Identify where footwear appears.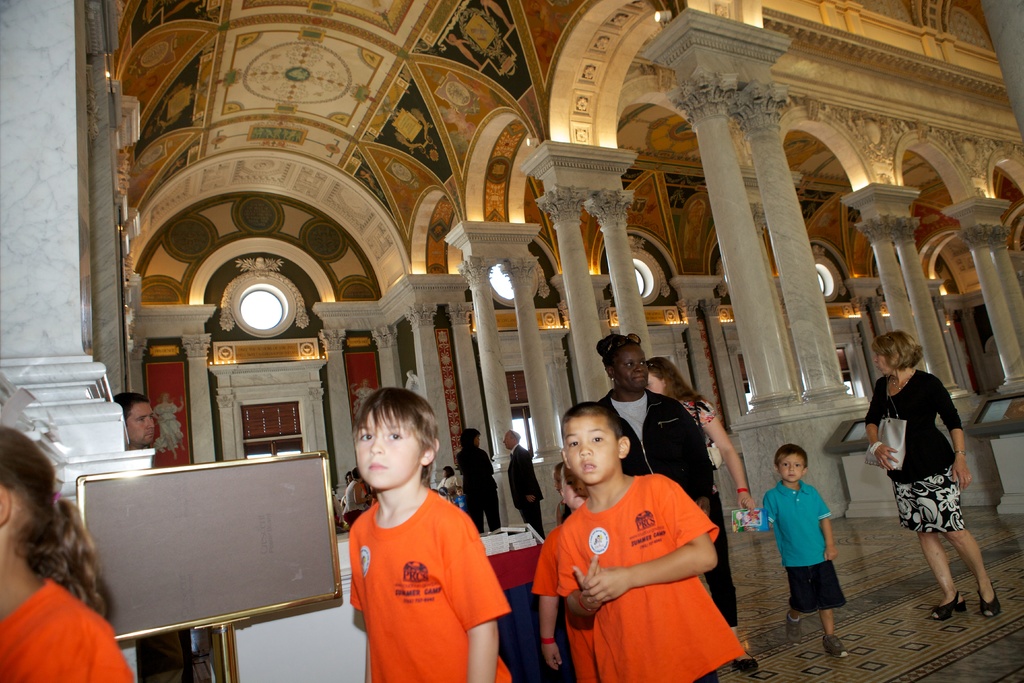
Appears at [x1=931, y1=593, x2=968, y2=620].
